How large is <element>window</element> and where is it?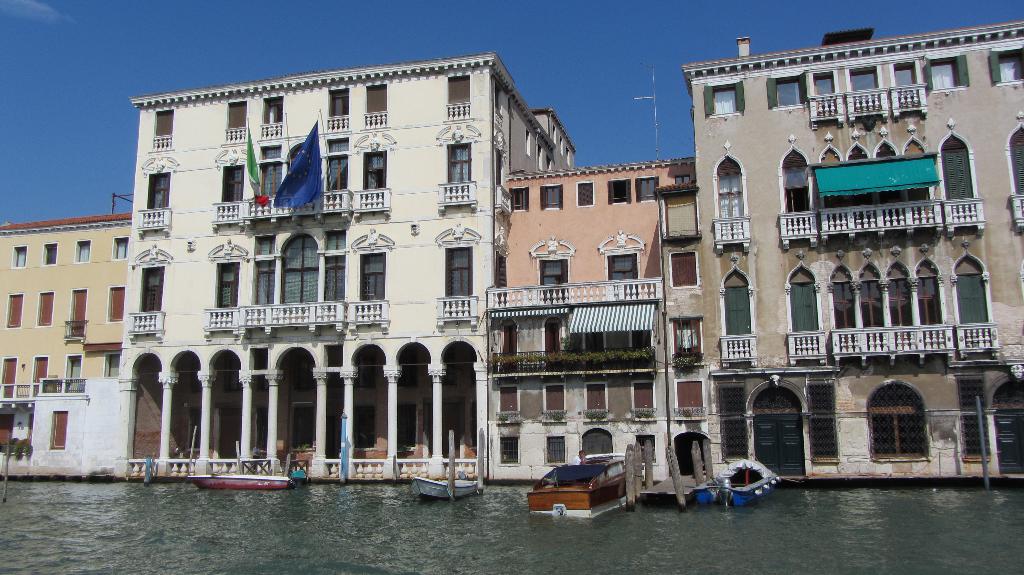
Bounding box: {"x1": 637, "y1": 436, "x2": 657, "y2": 461}.
